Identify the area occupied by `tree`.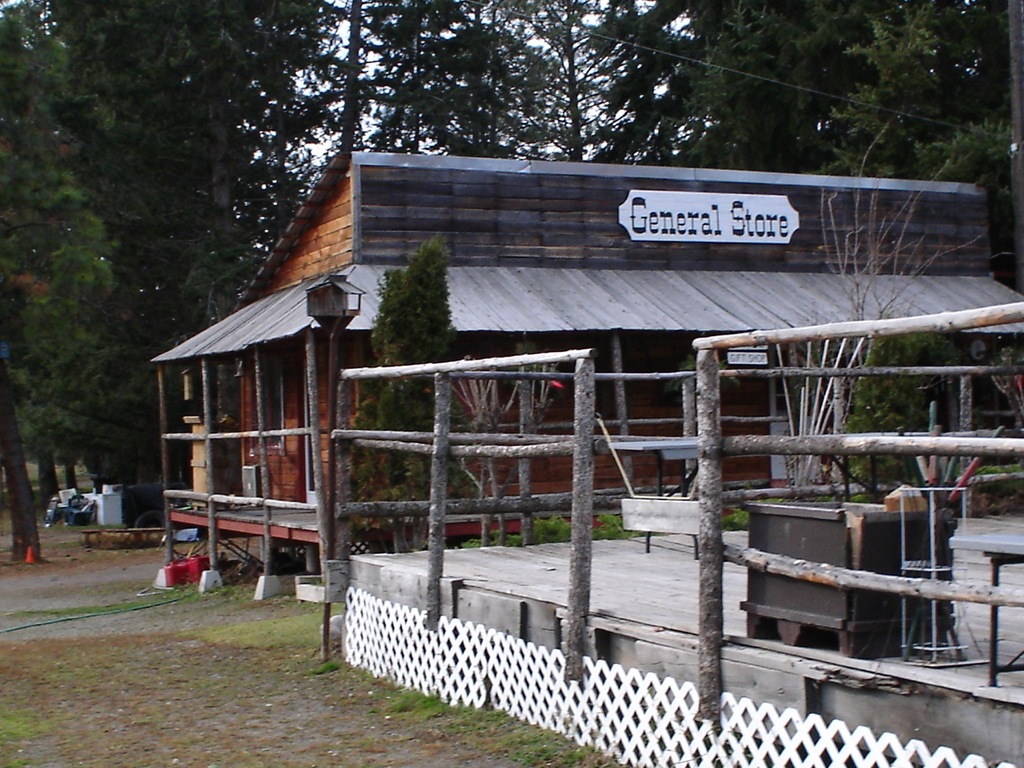
Area: Rect(0, 0, 133, 568).
